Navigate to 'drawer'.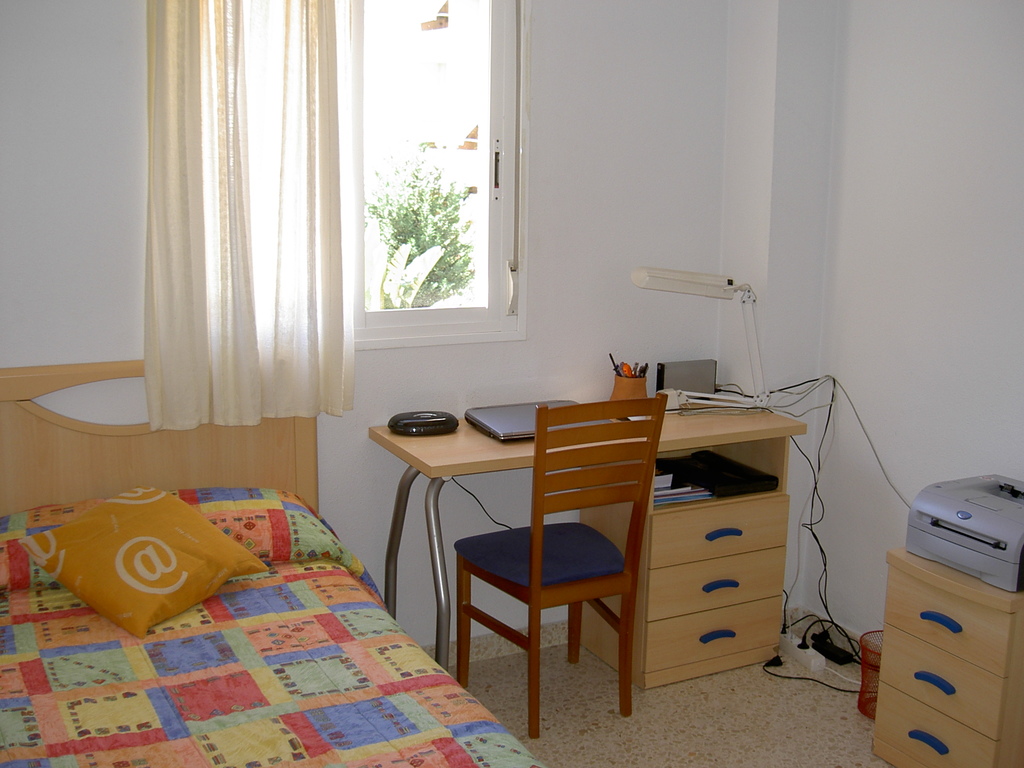
Navigation target: 876:683:1023:767.
